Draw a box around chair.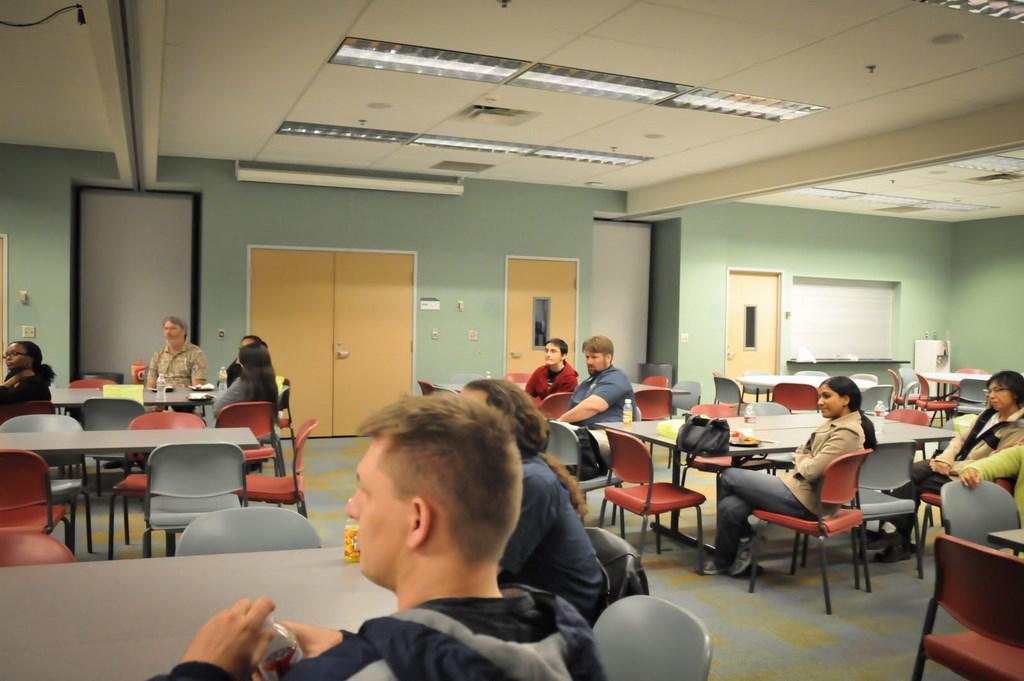
744/366/775/402.
